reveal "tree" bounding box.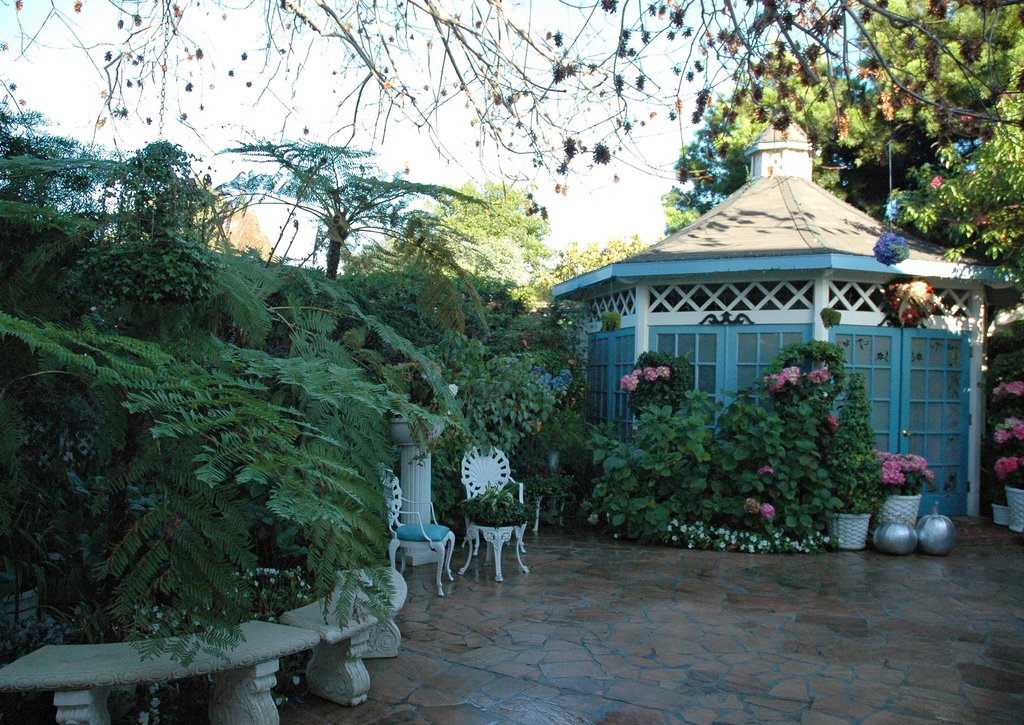
Revealed: box(546, 231, 648, 272).
